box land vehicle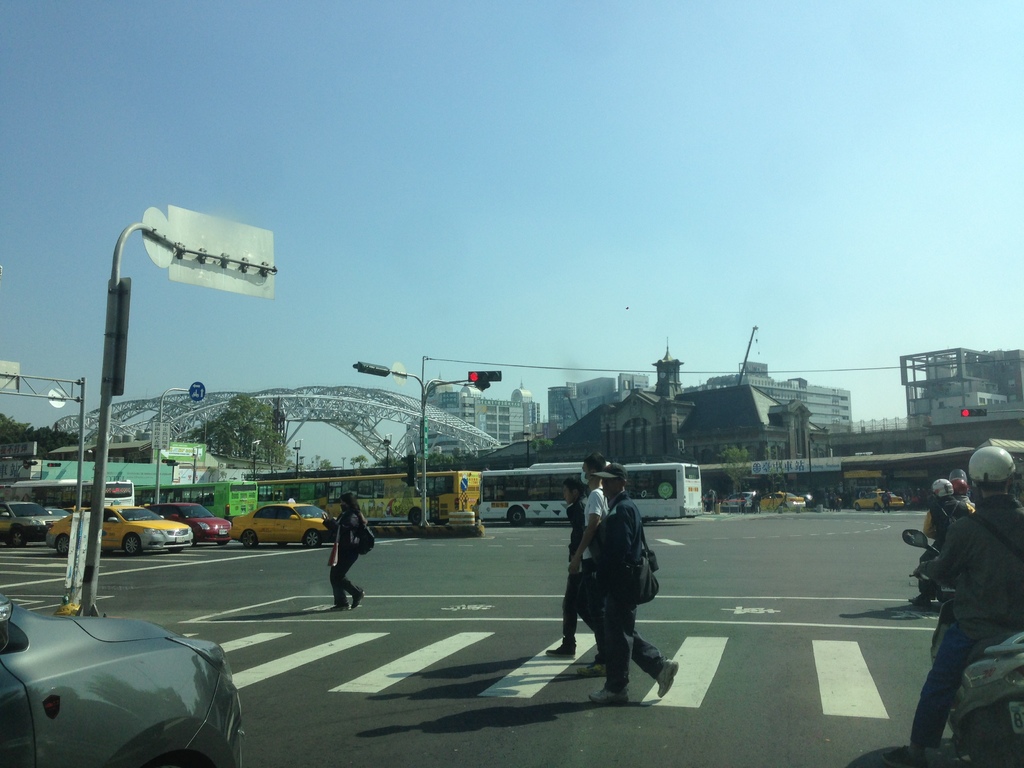
bbox(259, 470, 483, 525)
